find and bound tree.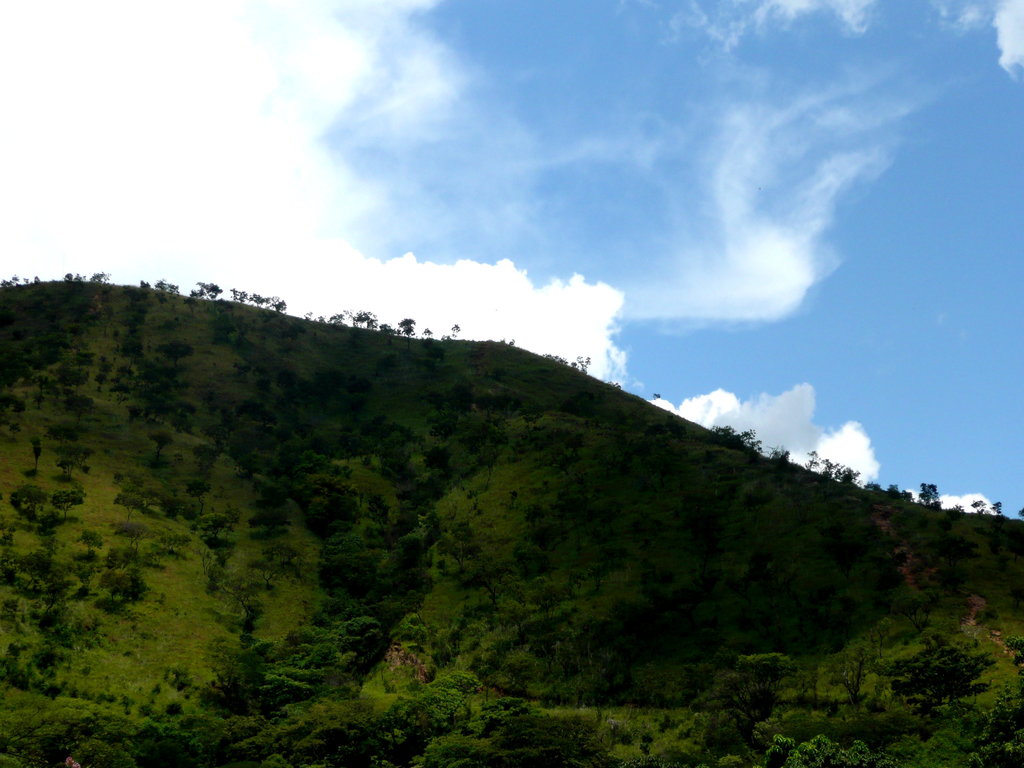
Bound: <box>13,481,44,516</box>.
